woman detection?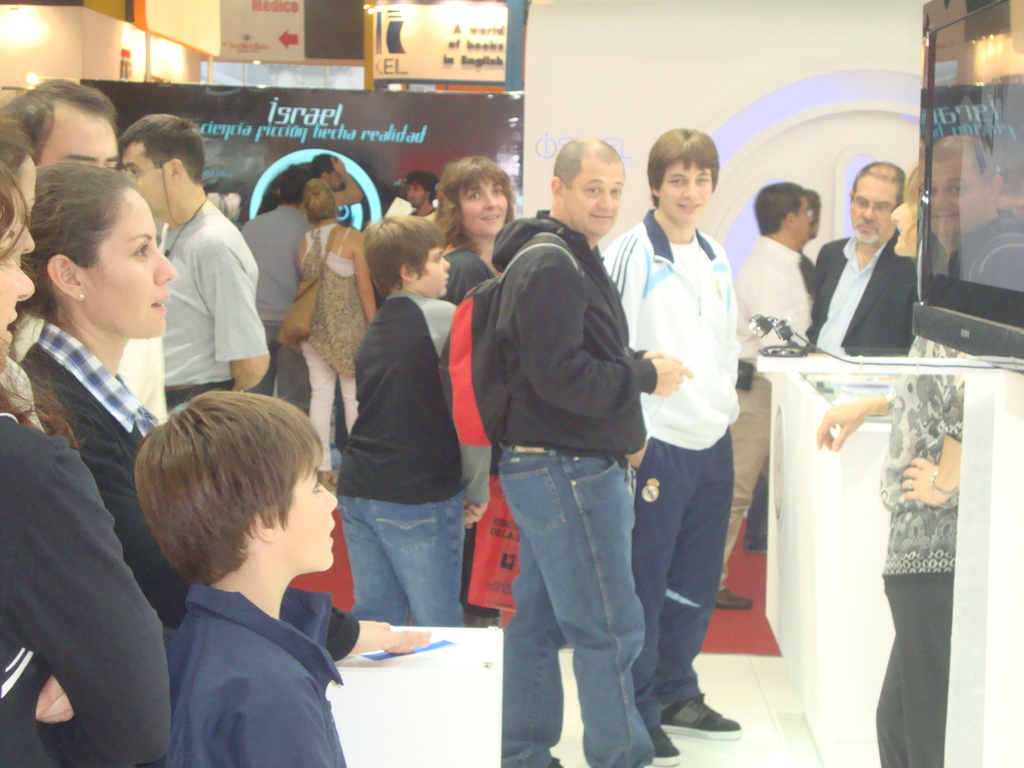
locate(14, 158, 431, 663)
